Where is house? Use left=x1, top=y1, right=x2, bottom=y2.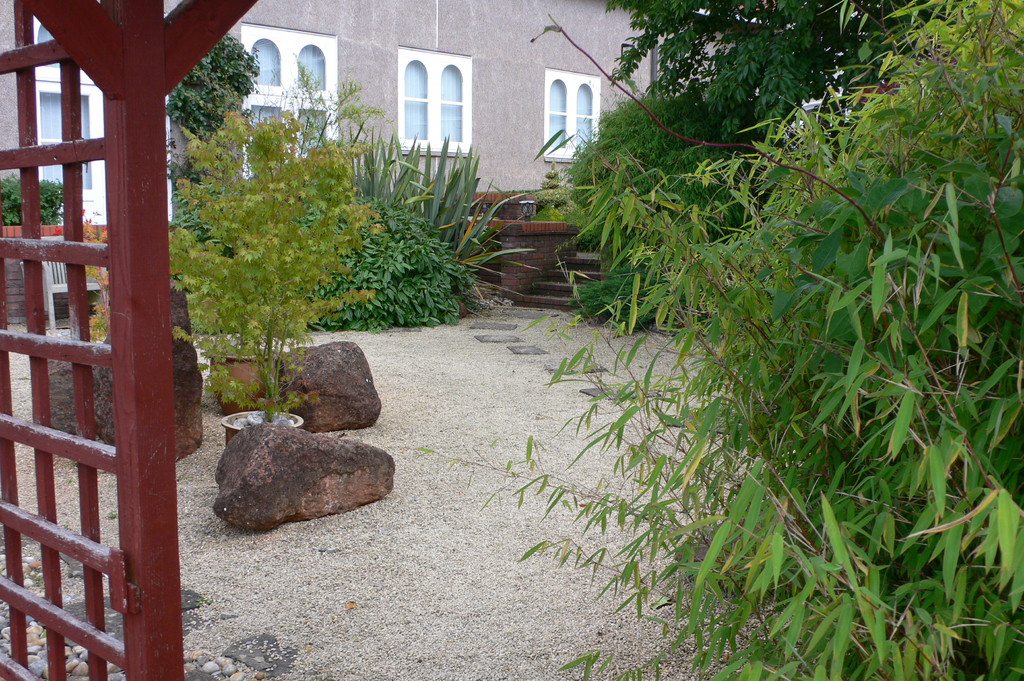
left=0, top=0, right=803, bottom=224.
